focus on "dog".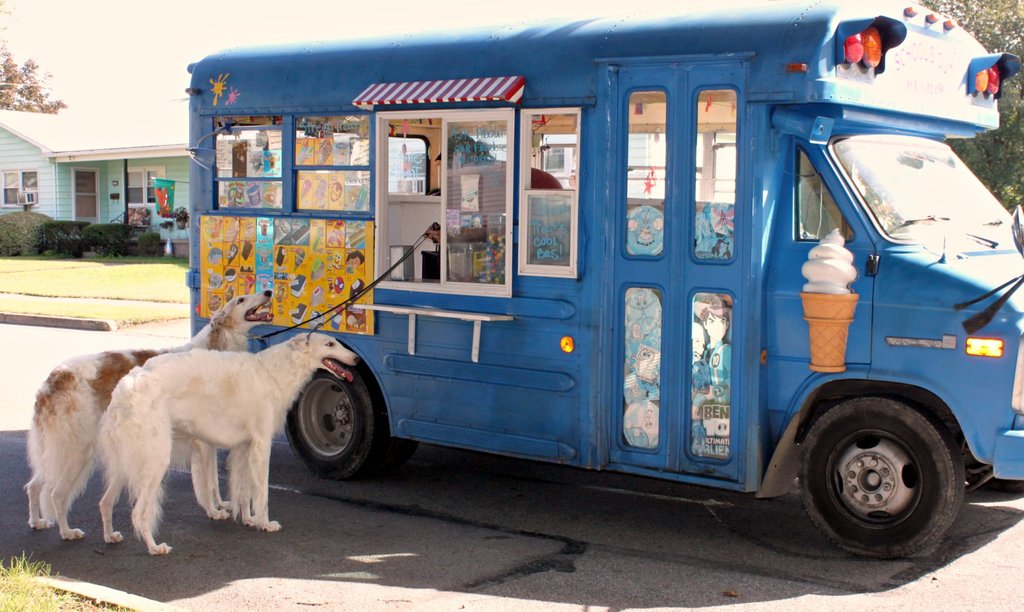
Focused at bbox(105, 328, 370, 554).
